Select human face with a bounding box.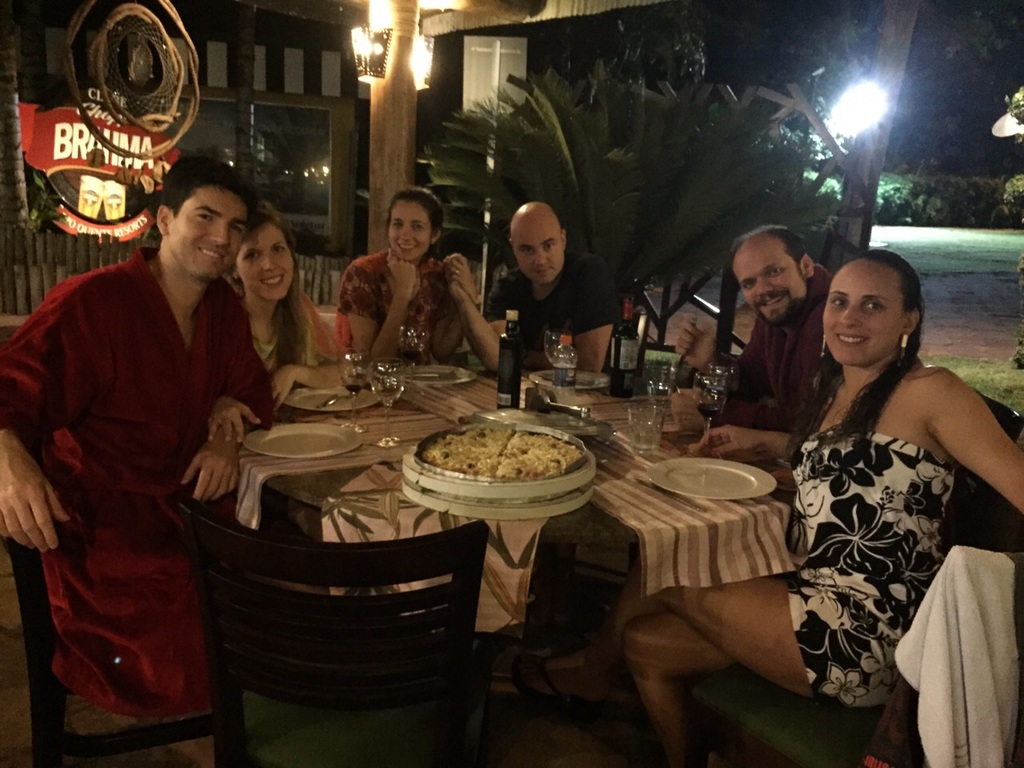
(386, 198, 427, 260).
